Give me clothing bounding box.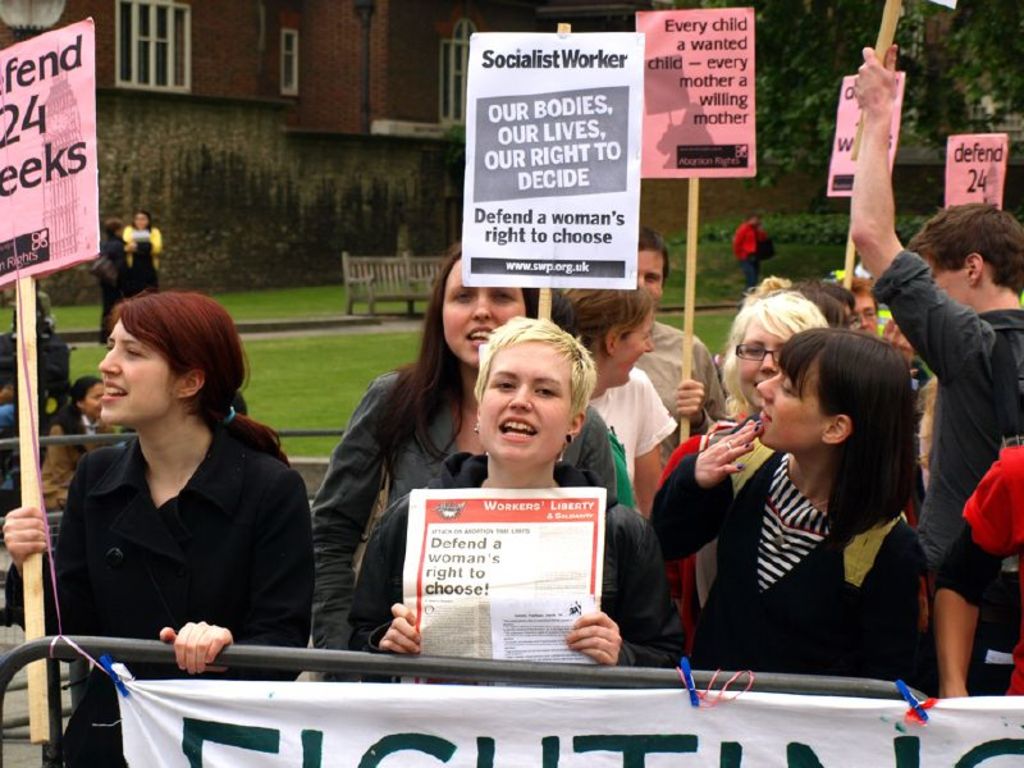
<bbox>35, 417, 118, 507</bbox>.
